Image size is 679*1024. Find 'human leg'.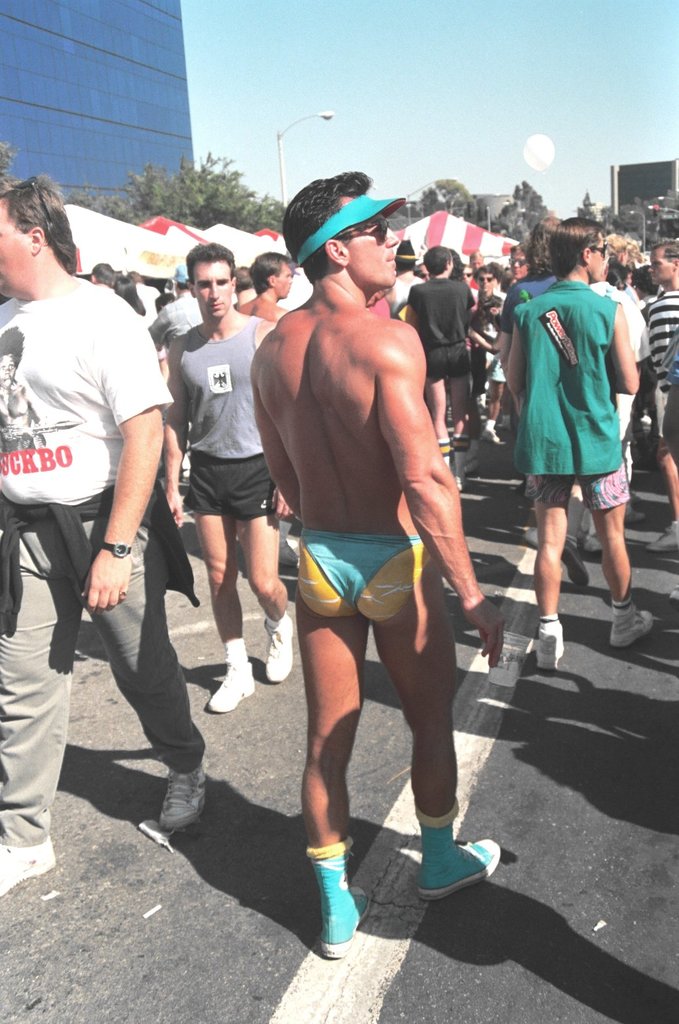
(left=544, top=482, right=579, bottom=679).
